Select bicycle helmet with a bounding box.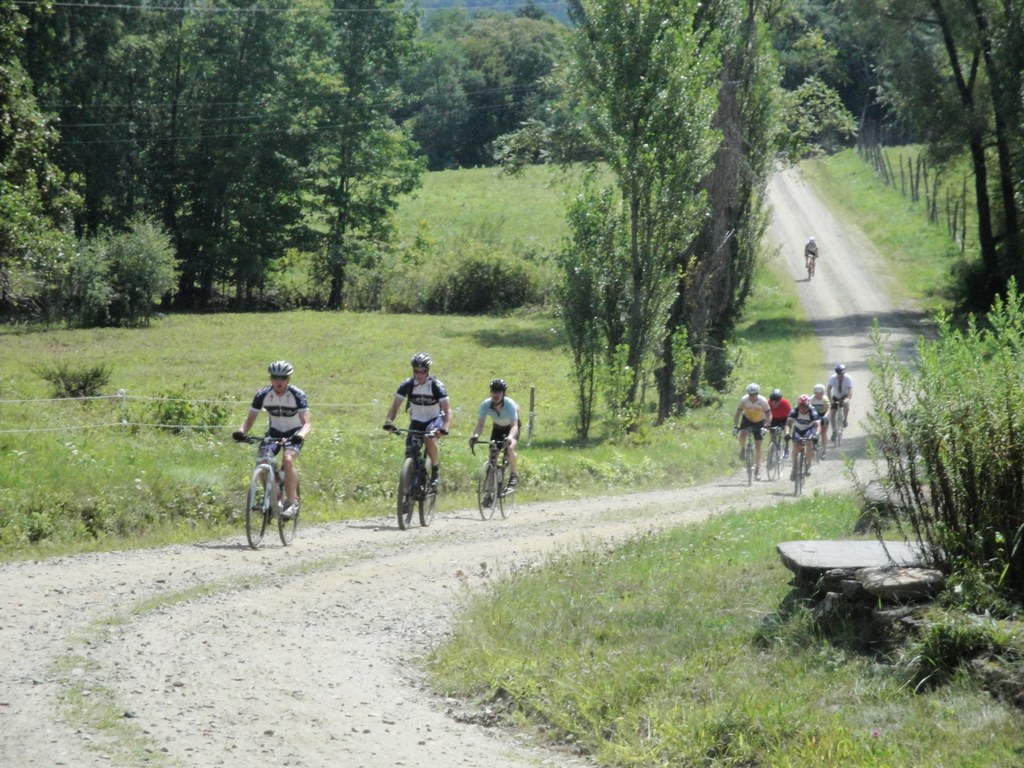
l=268, t=358, r=294, b=379.
